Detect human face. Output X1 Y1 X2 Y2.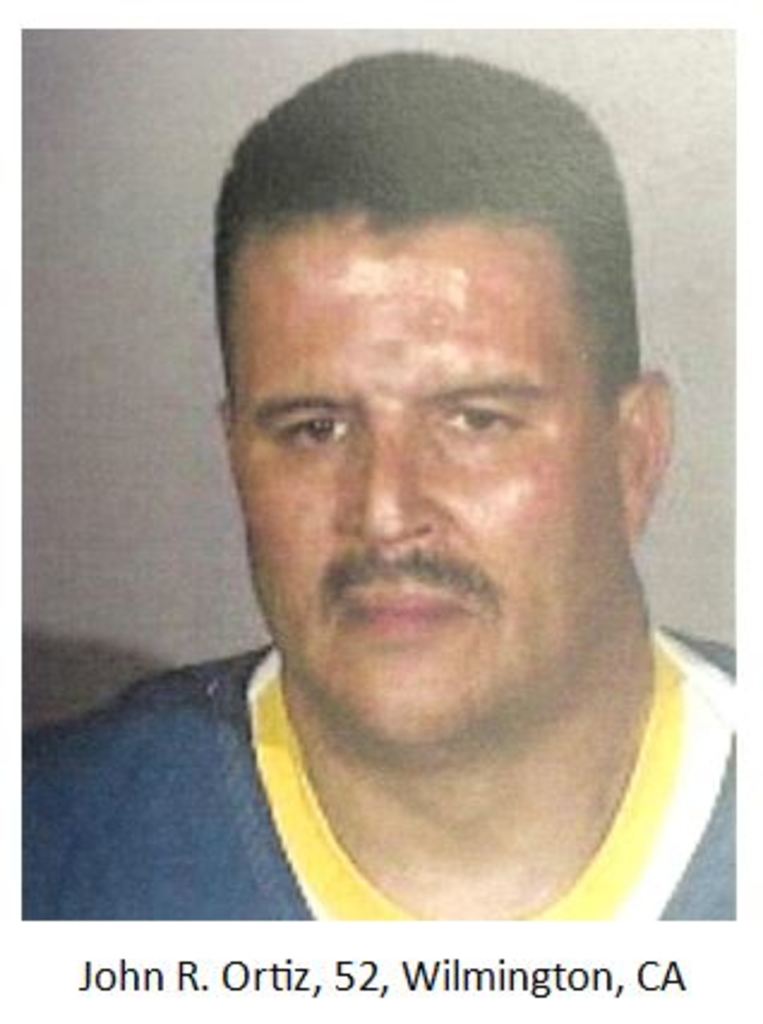
233 218 621 731.
